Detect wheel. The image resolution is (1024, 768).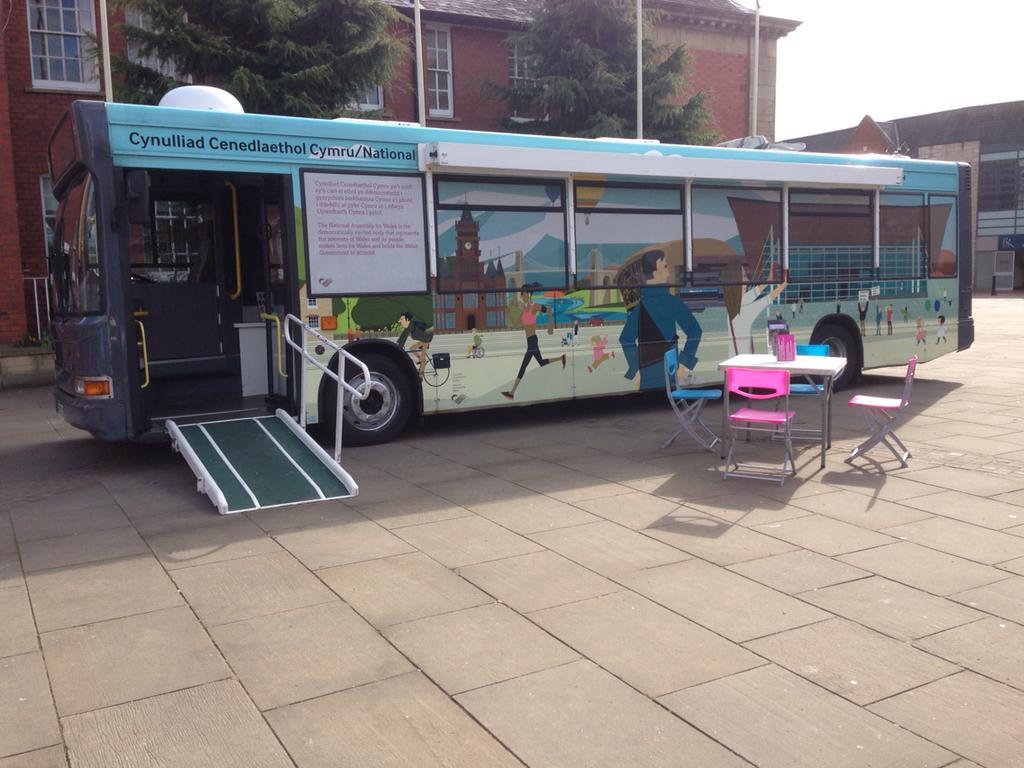
x1=327 y1=347 x2=417 y2=443.
